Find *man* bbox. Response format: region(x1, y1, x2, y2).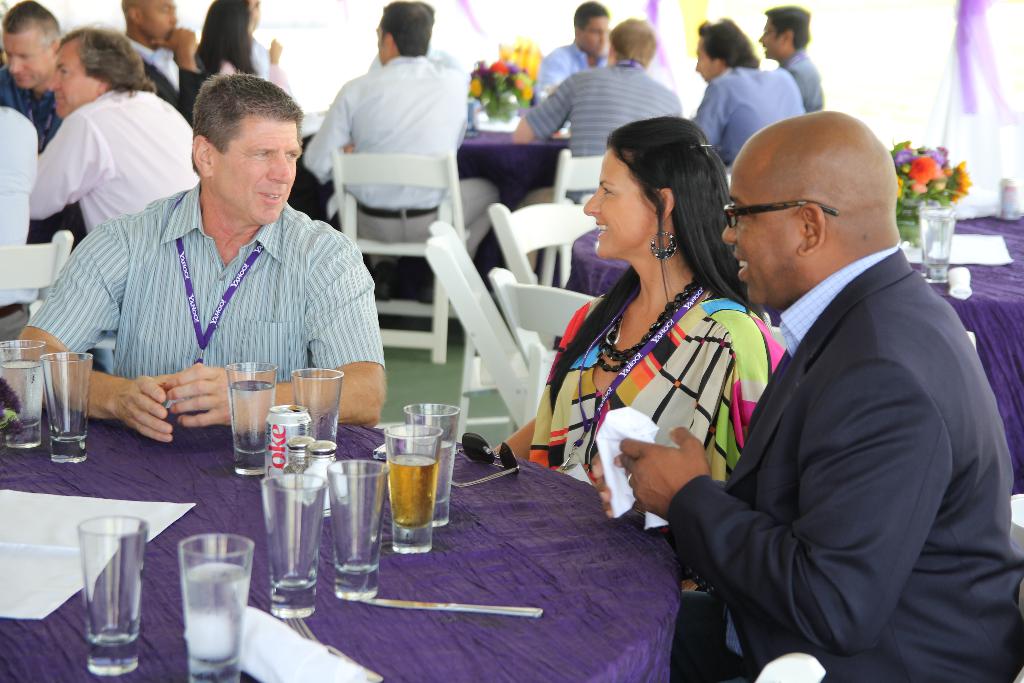
region(590, 110, 1023, 682).
